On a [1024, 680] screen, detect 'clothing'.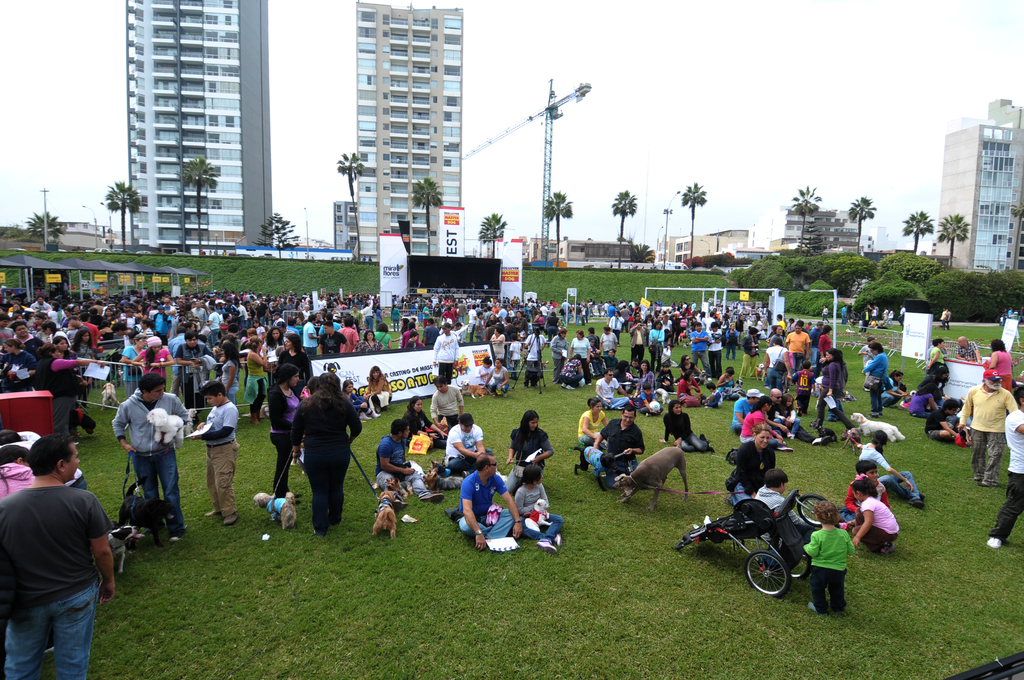
(374, 329, 392, 353).
